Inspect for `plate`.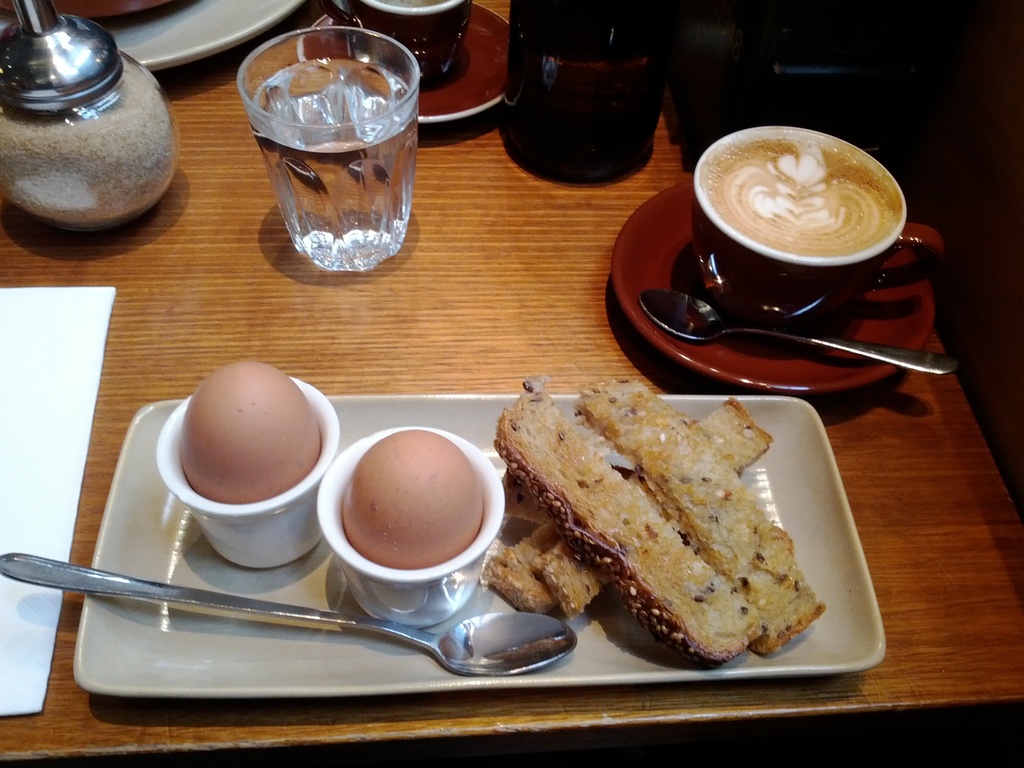
Inspection: Rect(610, 186, 936, 395).
